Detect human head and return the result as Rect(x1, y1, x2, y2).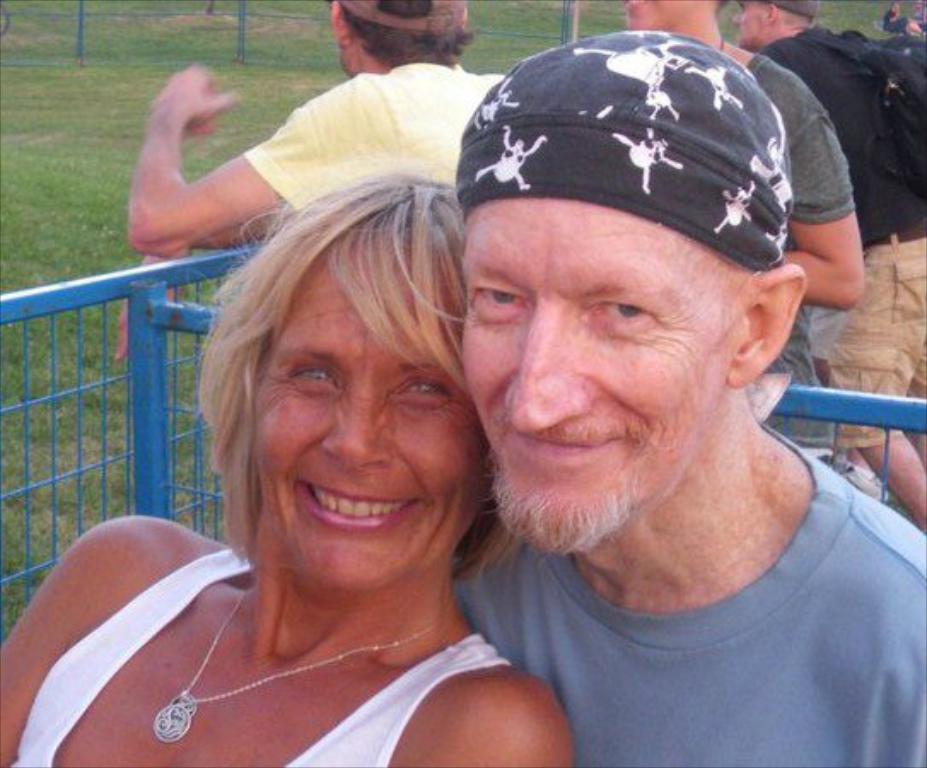
Rect(731, 0, 819, 46).
